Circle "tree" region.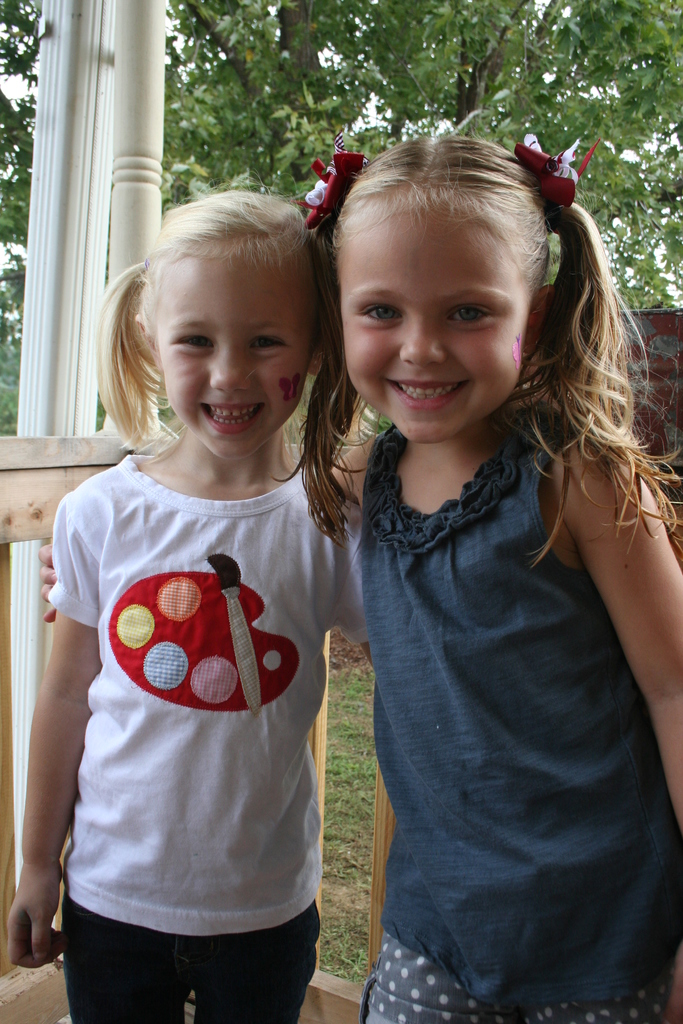
Region: select_region(156, 0, 682, 425).
